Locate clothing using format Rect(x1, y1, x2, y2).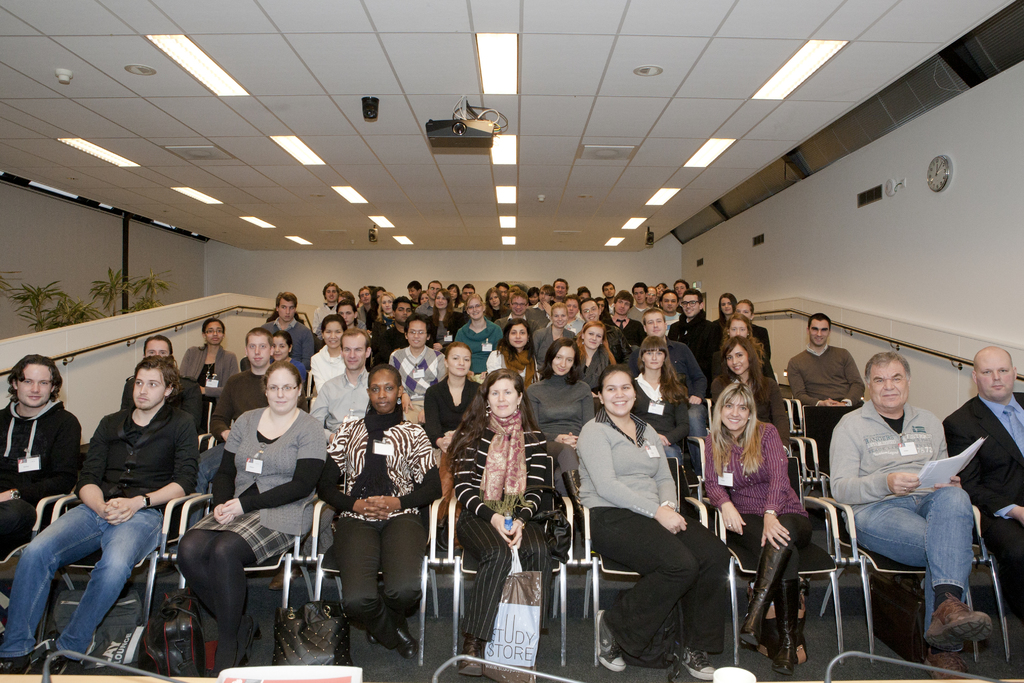
Rect(287, 340, 346, 402).
